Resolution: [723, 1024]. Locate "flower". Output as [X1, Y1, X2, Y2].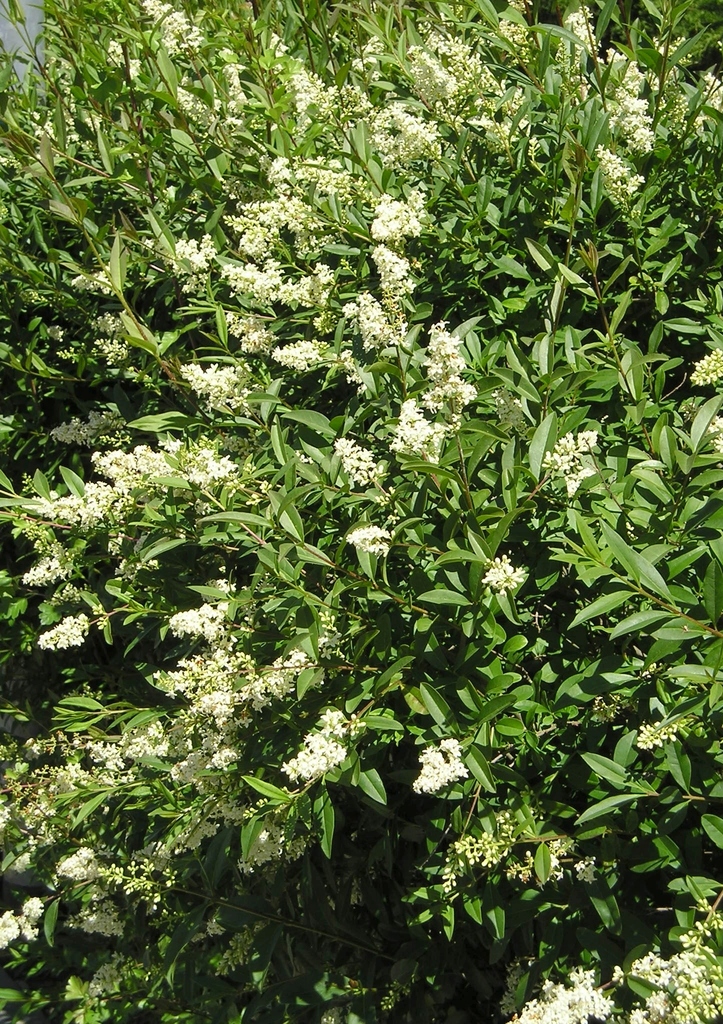
[418, 316, 472, 423].
